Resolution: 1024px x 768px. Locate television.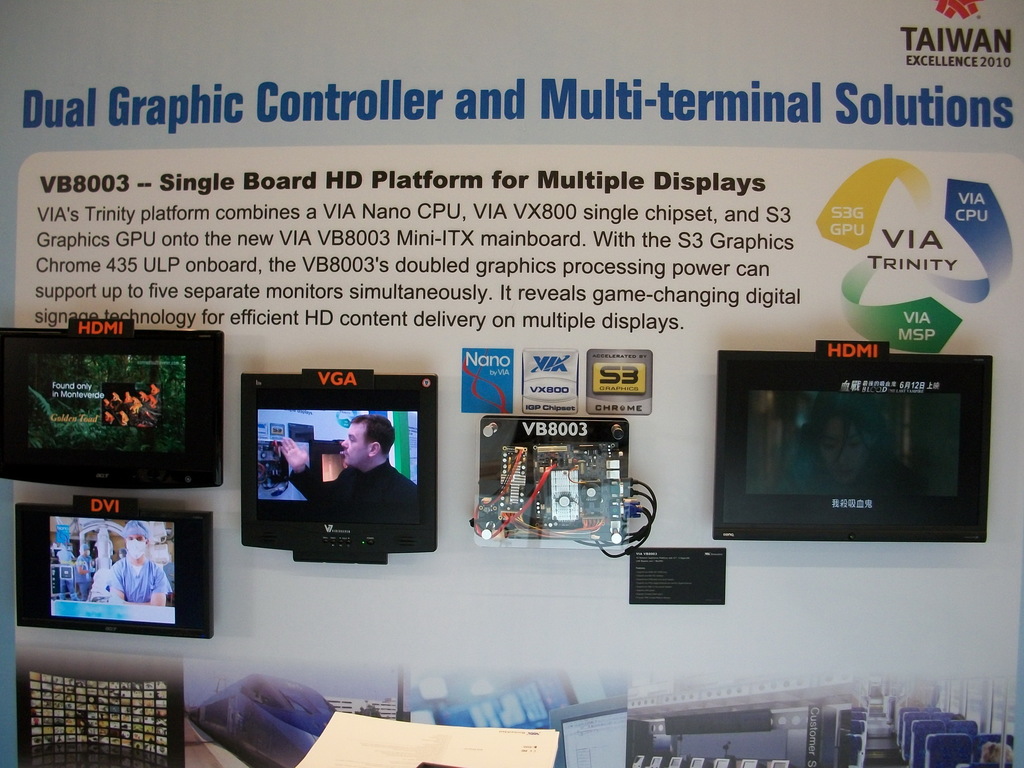
locate(243, 372, 438, 564).
